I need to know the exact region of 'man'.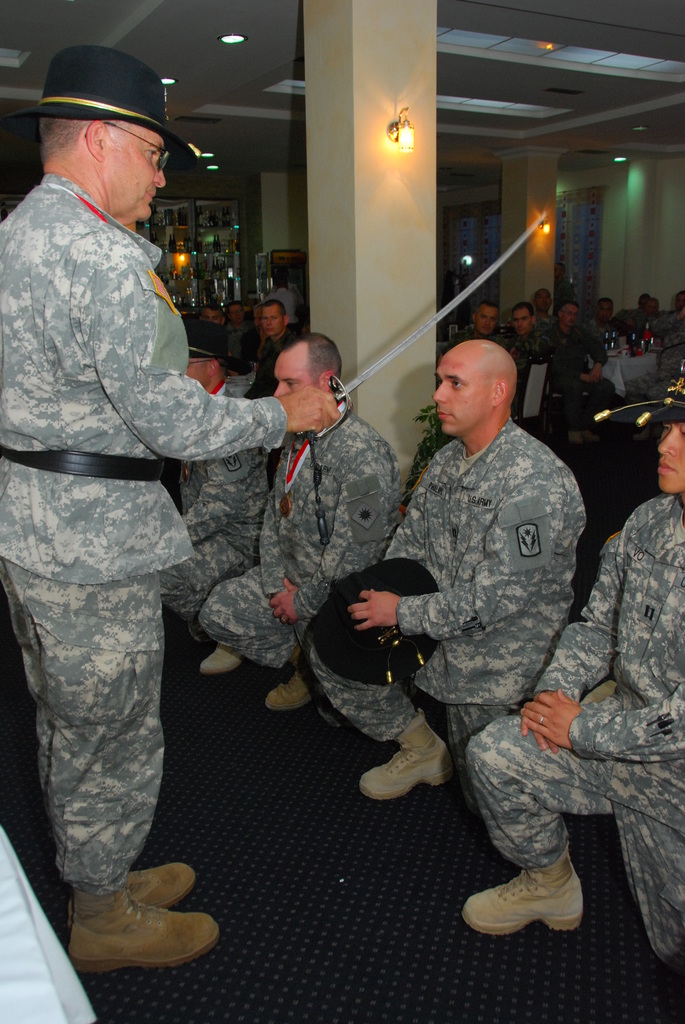
Region: 197:332:404:712.
